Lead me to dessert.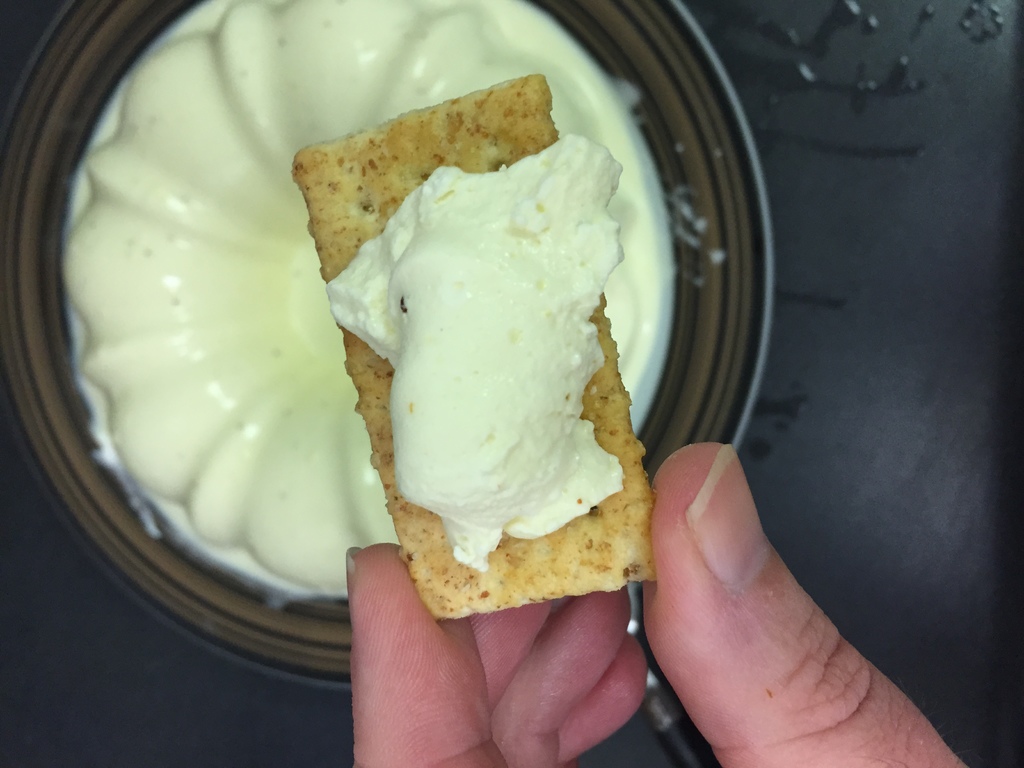
Lead to <region>294, 72, 669, 620</region>.
